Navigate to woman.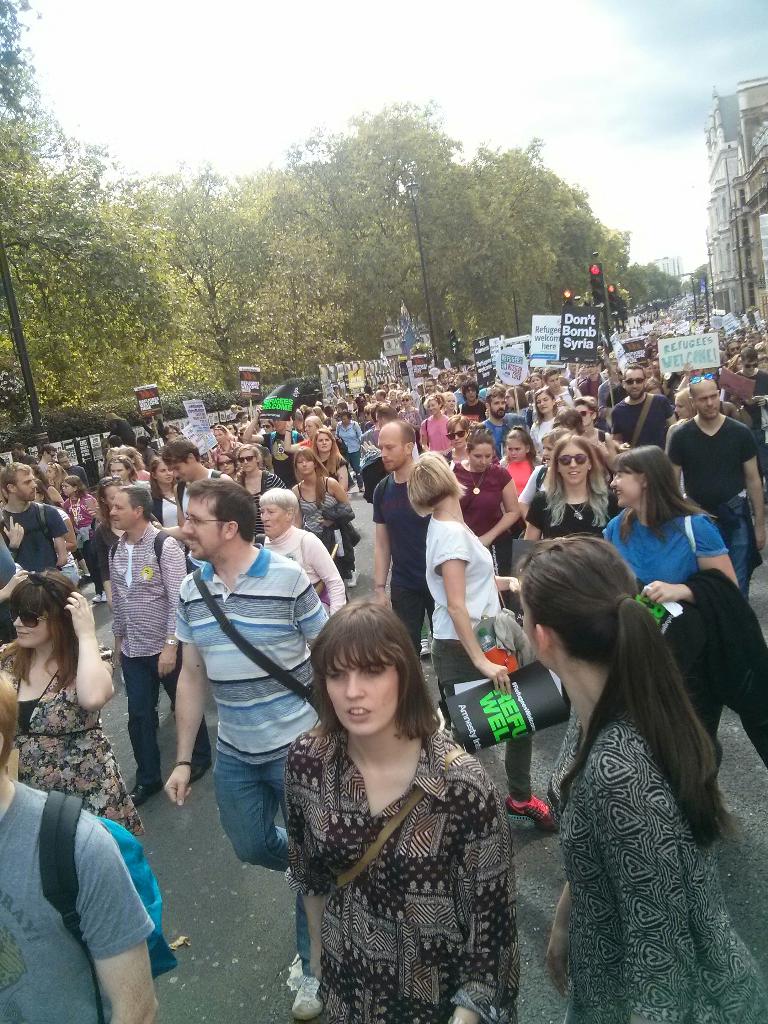
Navigation target: box(438, 423, 524, 624).
